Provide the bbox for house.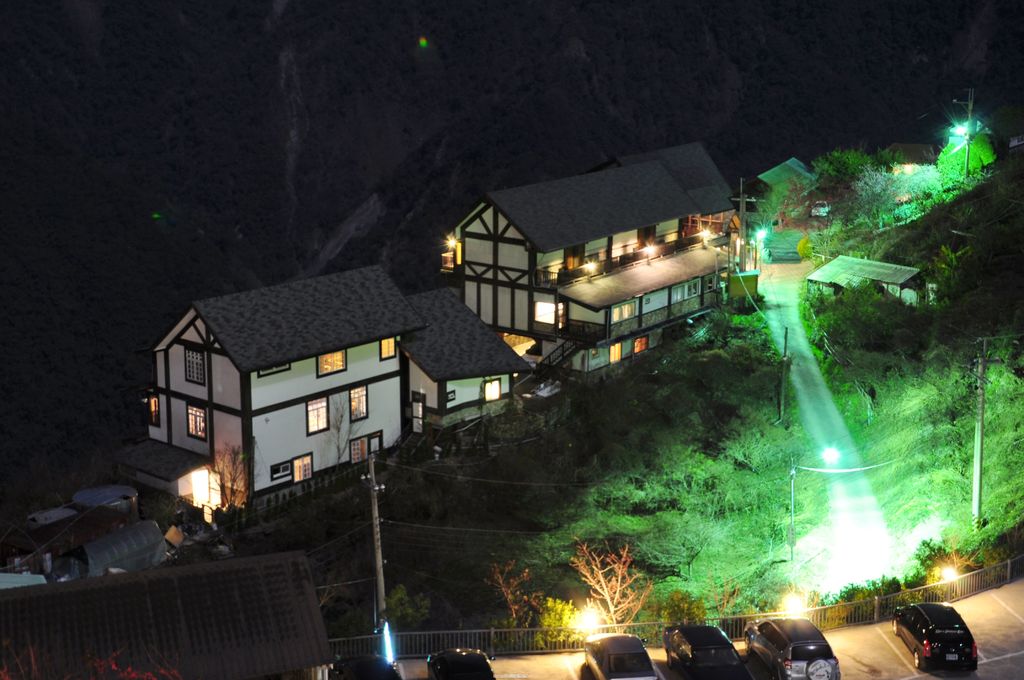
locate(143, 254, 529, 522).
